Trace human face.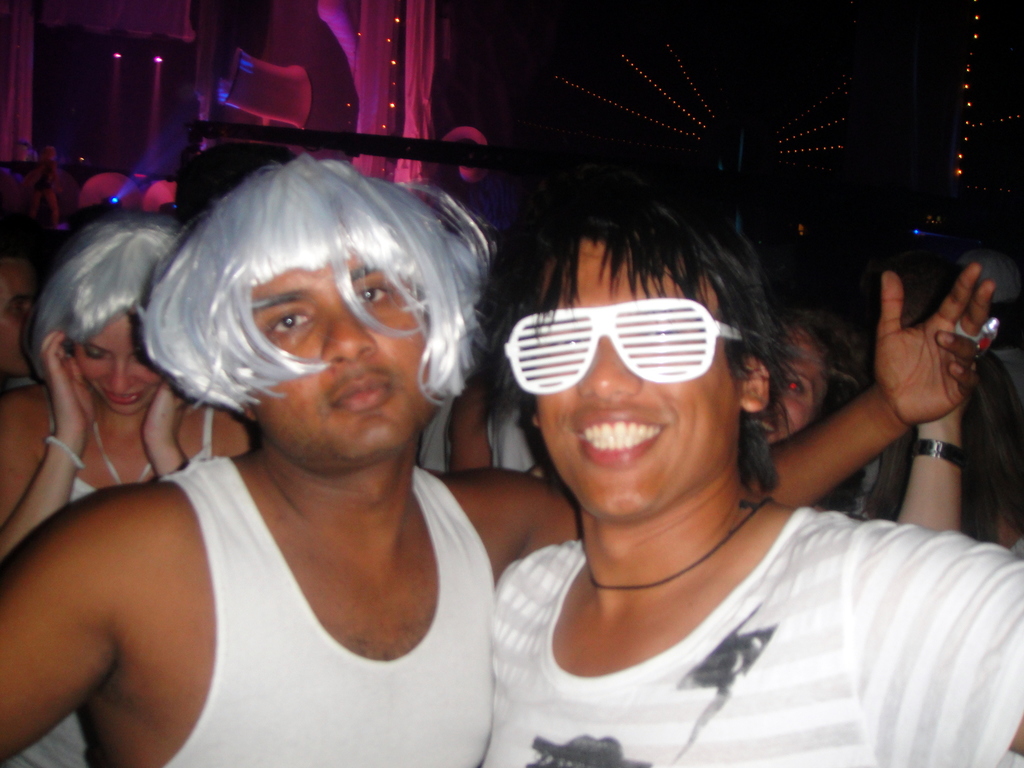
Traced to 67/307/165/420.
